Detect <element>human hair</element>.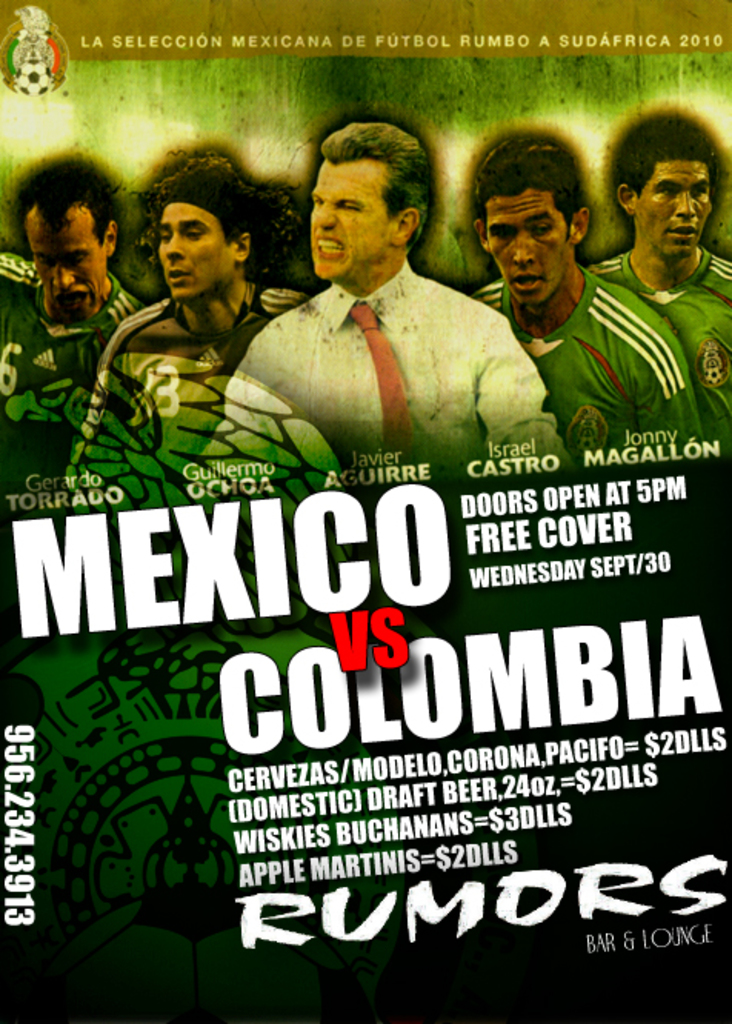
Detected at BBox(471, 135, 584, 240).
